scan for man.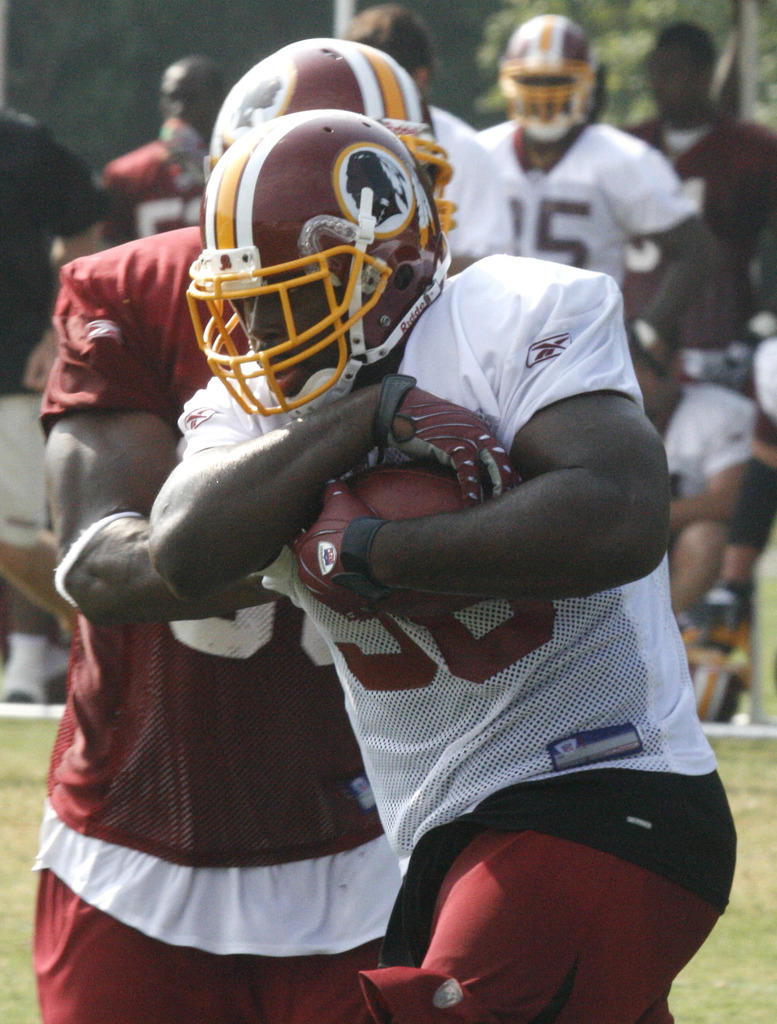
Scan result: 357,1,492,276.
